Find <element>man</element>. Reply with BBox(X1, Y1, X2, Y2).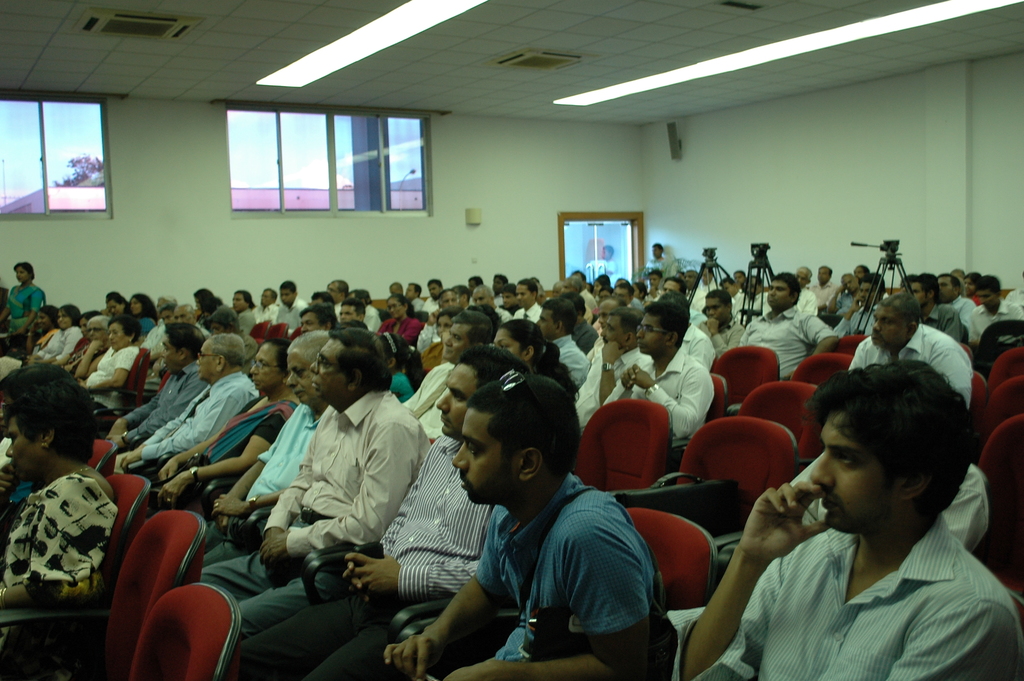
BBox(967, 276, 1023, 347).
